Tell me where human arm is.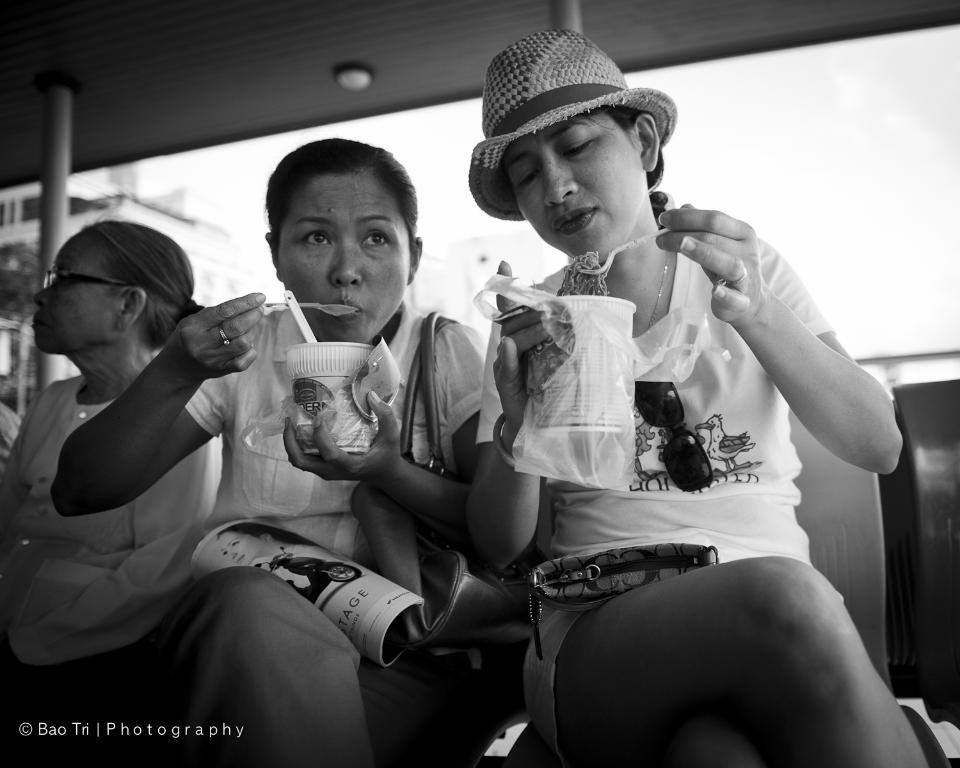
human arm is at (left=284, top=311, right=483, bottom=535).
